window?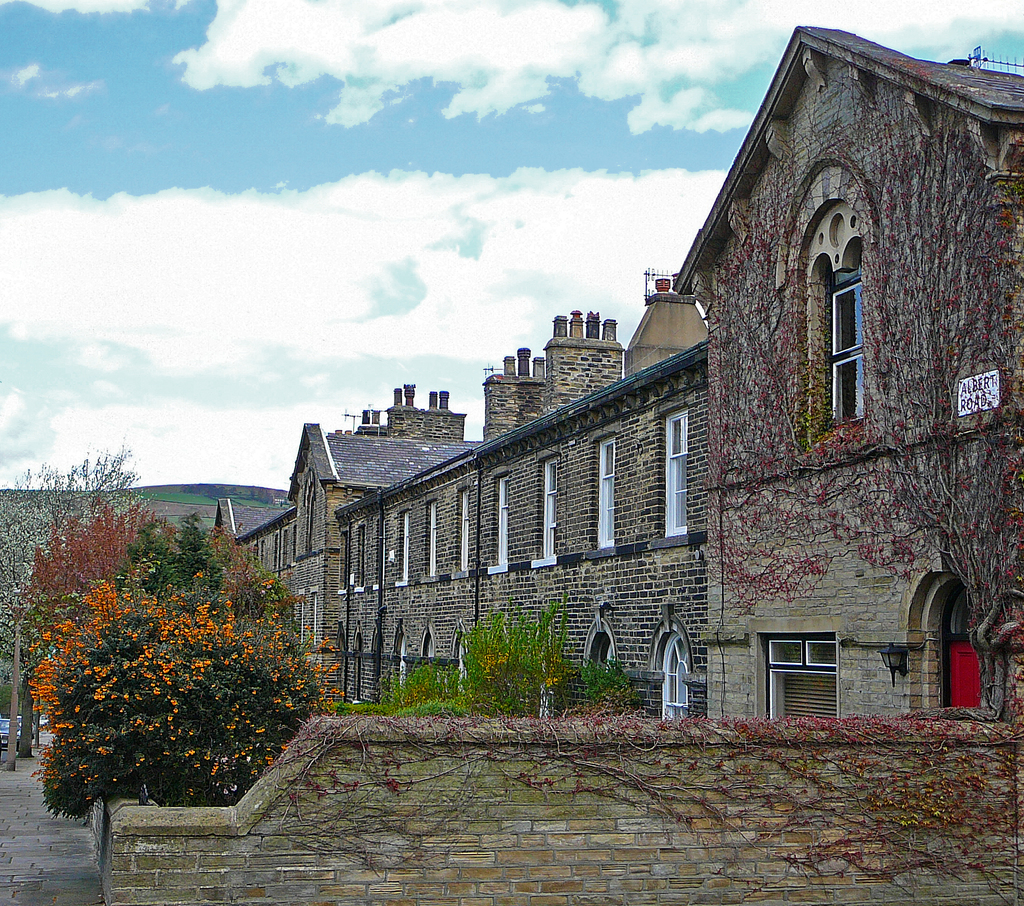
crop(821, 200, 893, 420)
